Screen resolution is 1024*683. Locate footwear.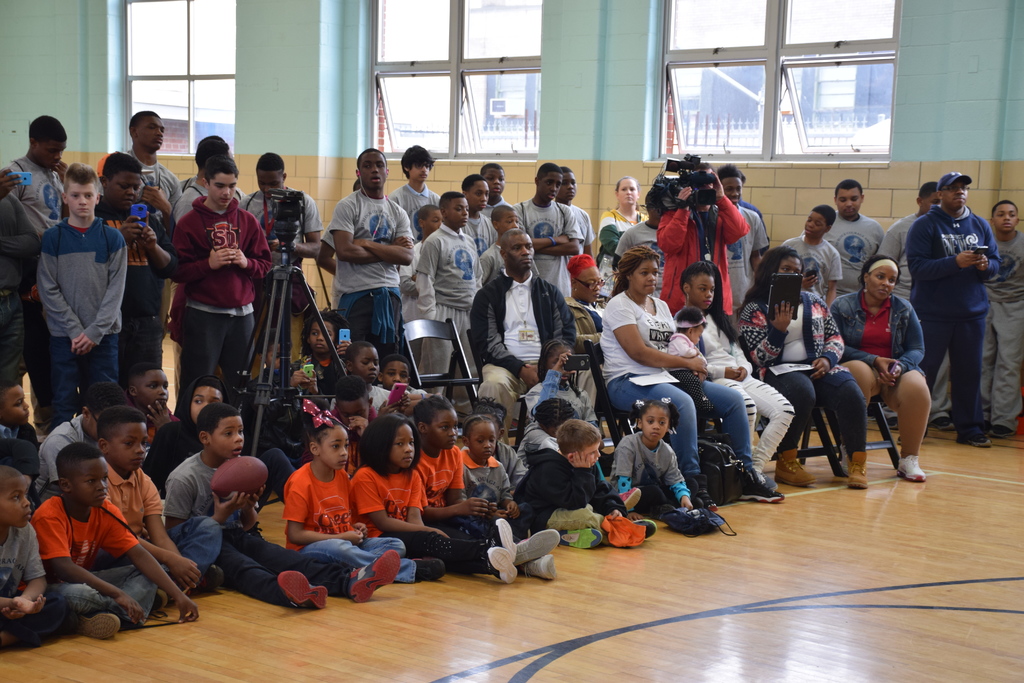
<bbox>737, 470, 784, 503</bbox>.
